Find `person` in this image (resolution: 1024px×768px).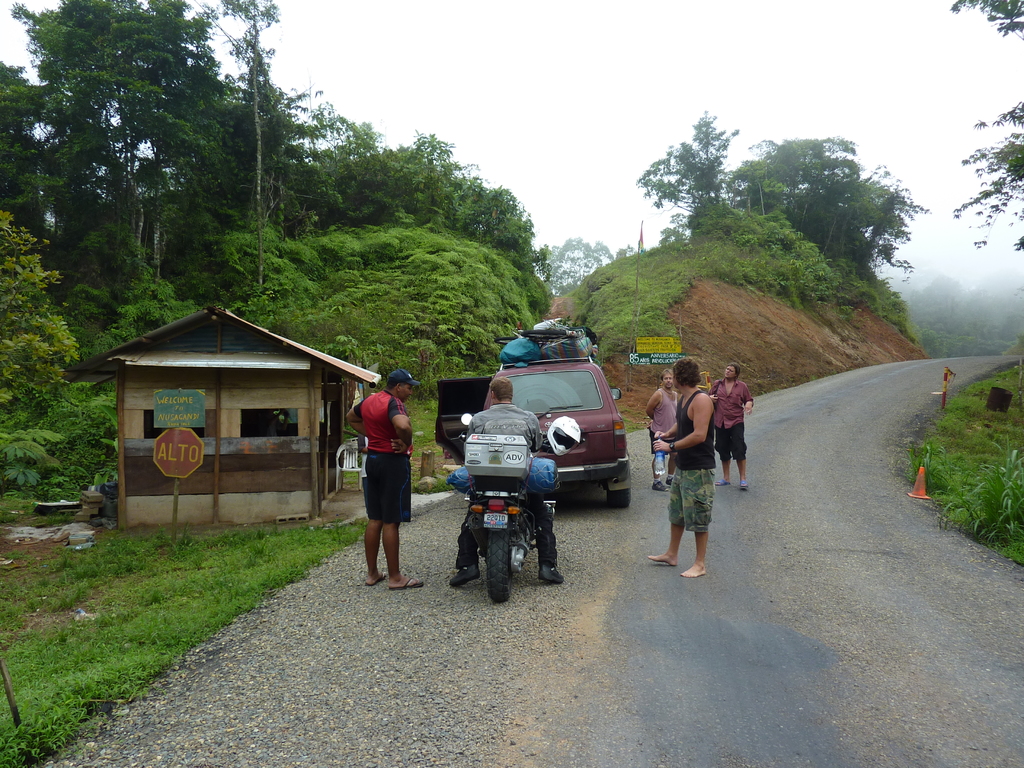
{"x1": 449, "y1": 375, "x2": 566, "y2": 584}.
